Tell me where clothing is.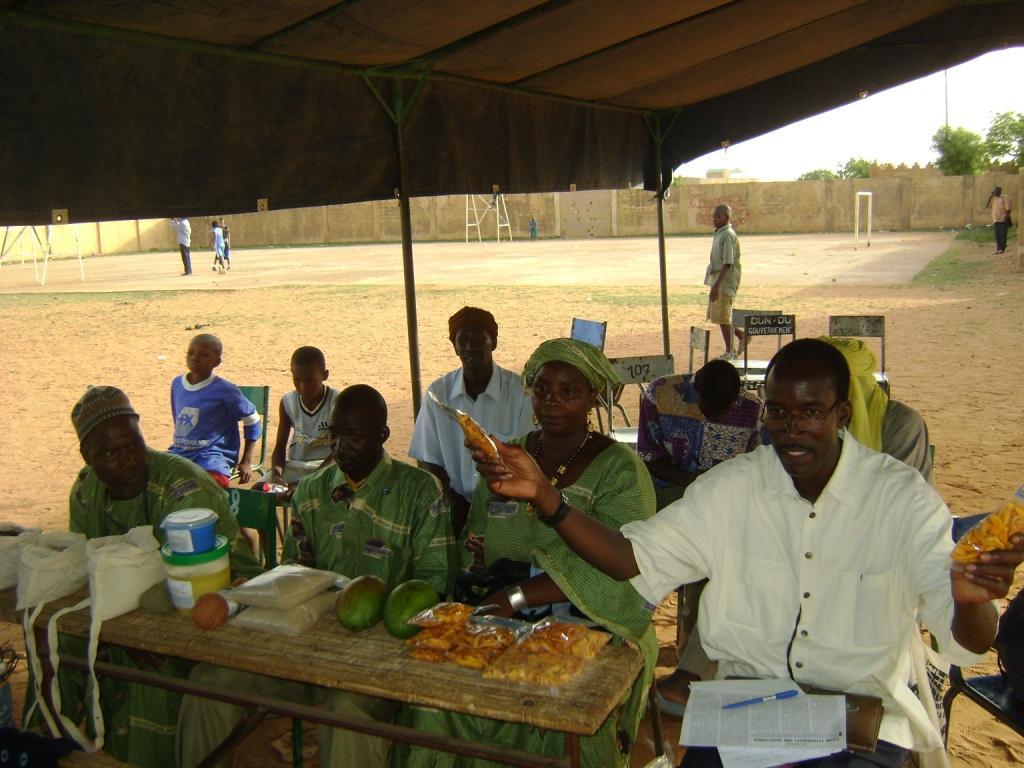
clothing is at bbox=(397, 423, 662, 760).
